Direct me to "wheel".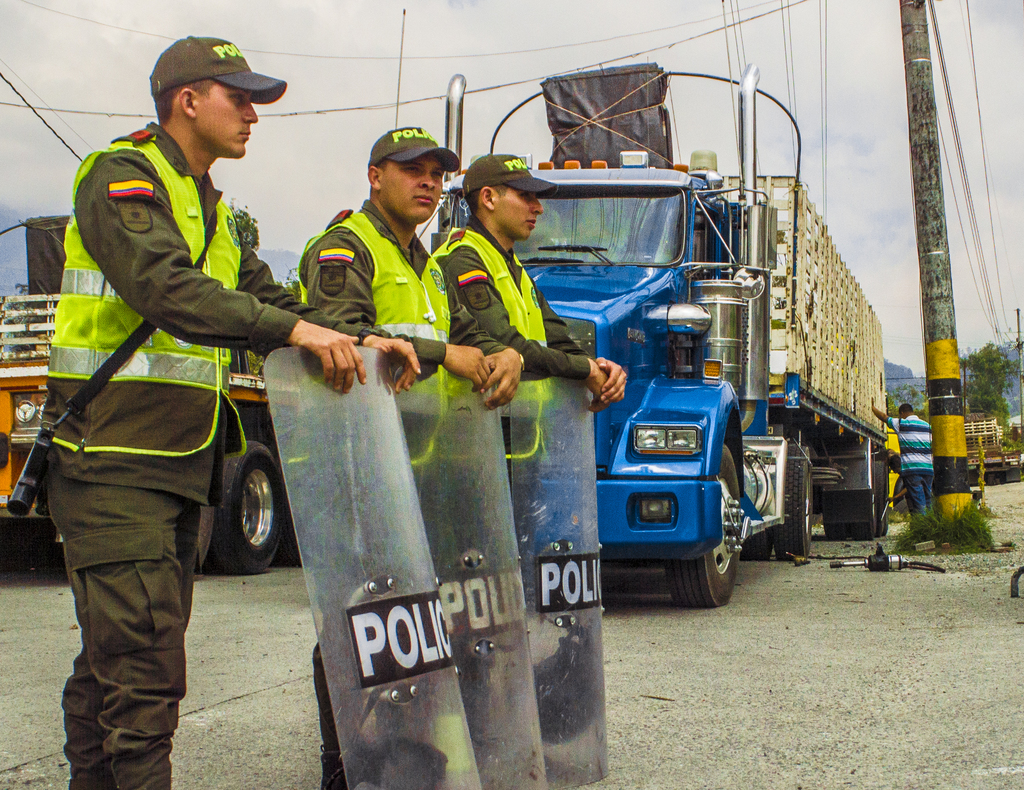
Direction: BBox(779, 444, 816, 558).
